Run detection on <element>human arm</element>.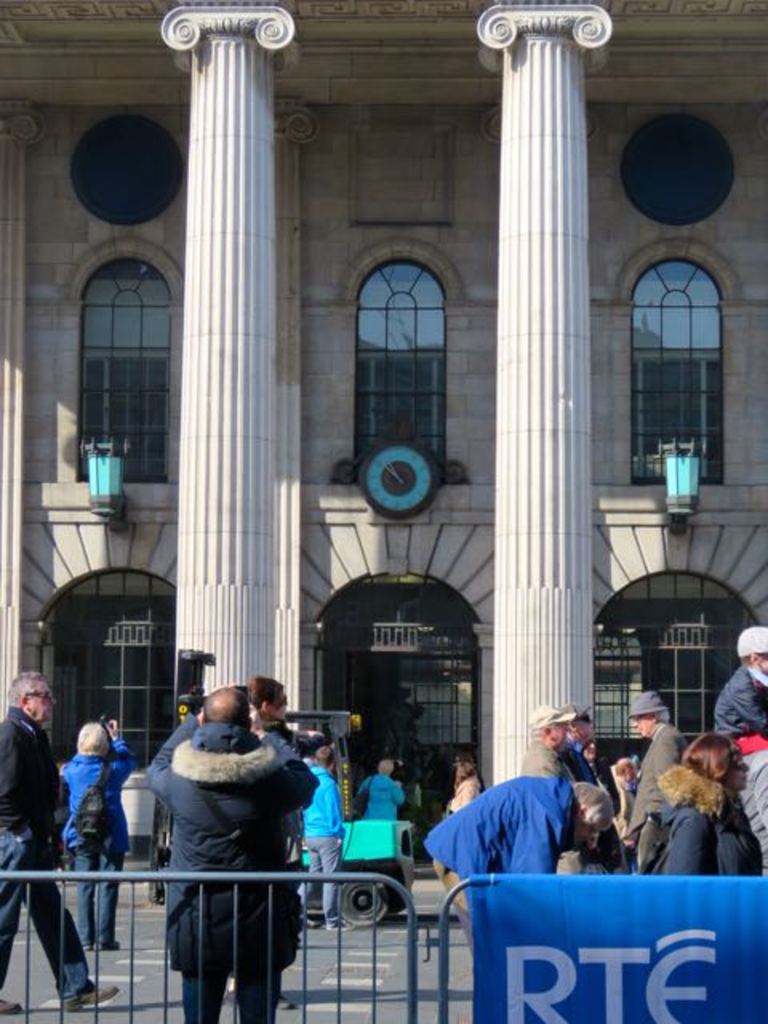
Result: rect(651, 738, 680, 776).
